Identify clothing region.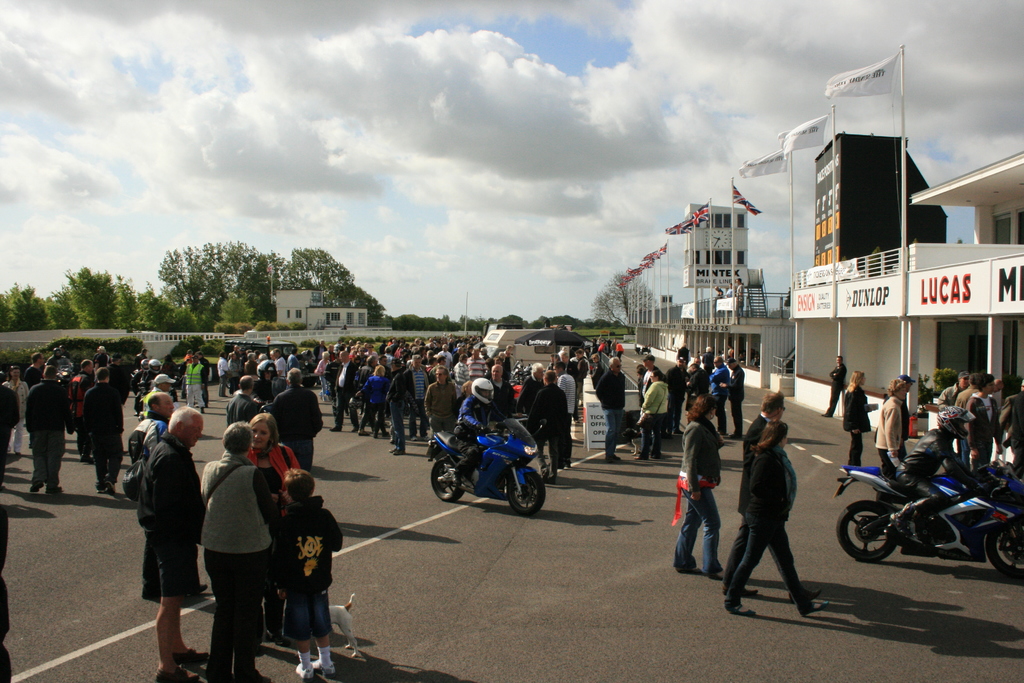
Region: <box>365,346,383,359</box>.
